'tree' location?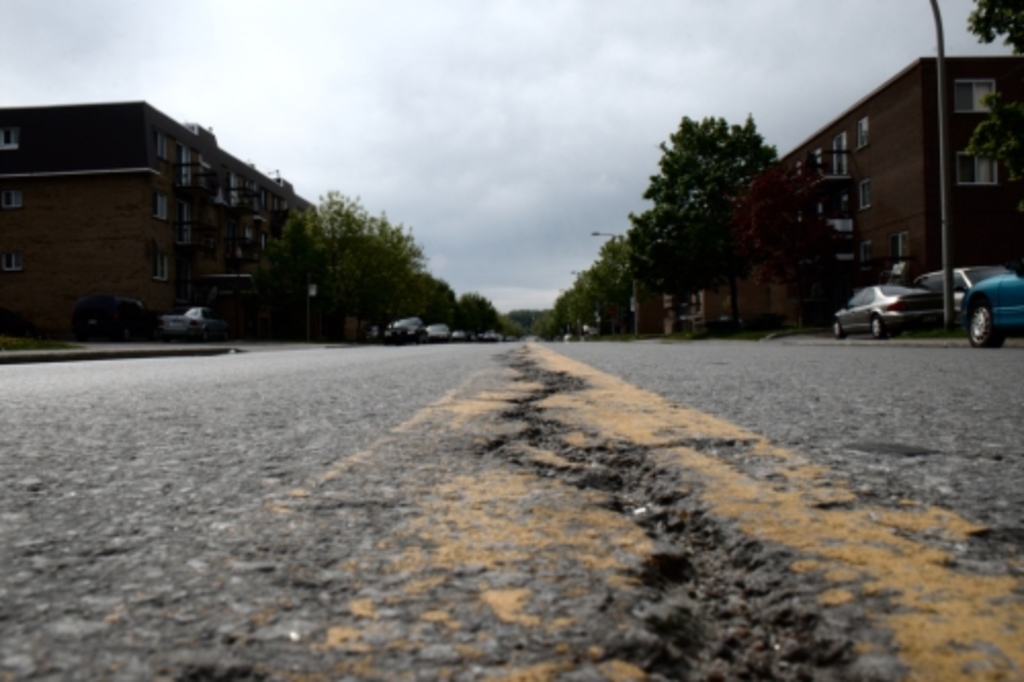
965,0,1022,227
